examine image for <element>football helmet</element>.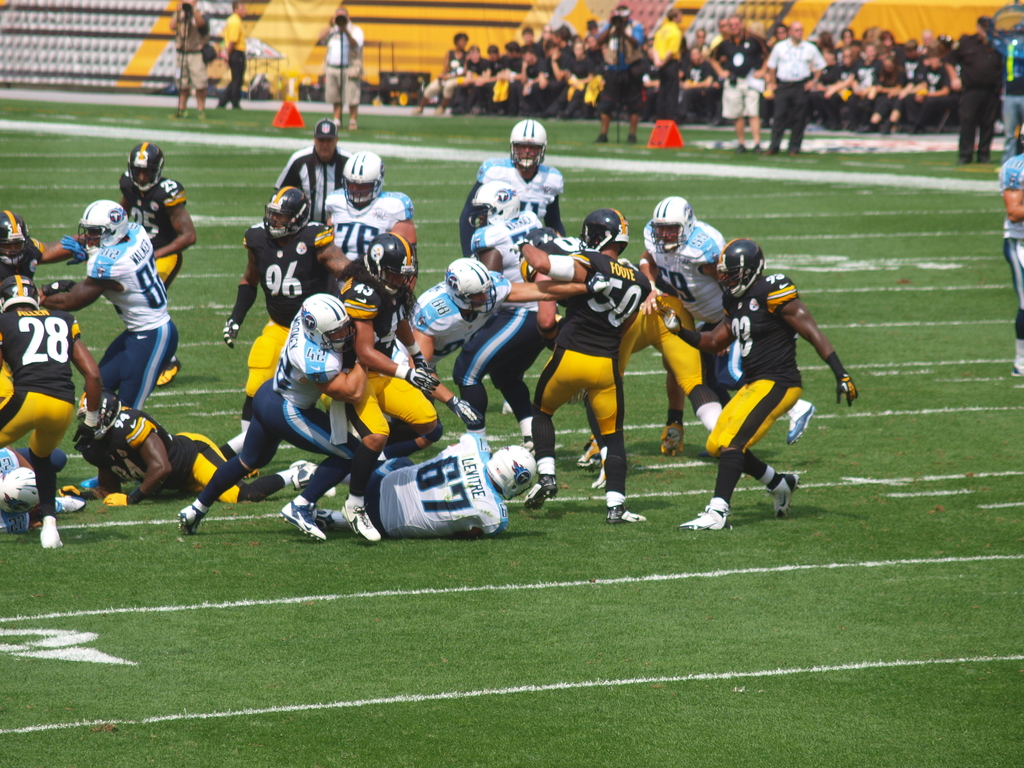
Examination result: <region>81, 389, 123, 440</region>.
